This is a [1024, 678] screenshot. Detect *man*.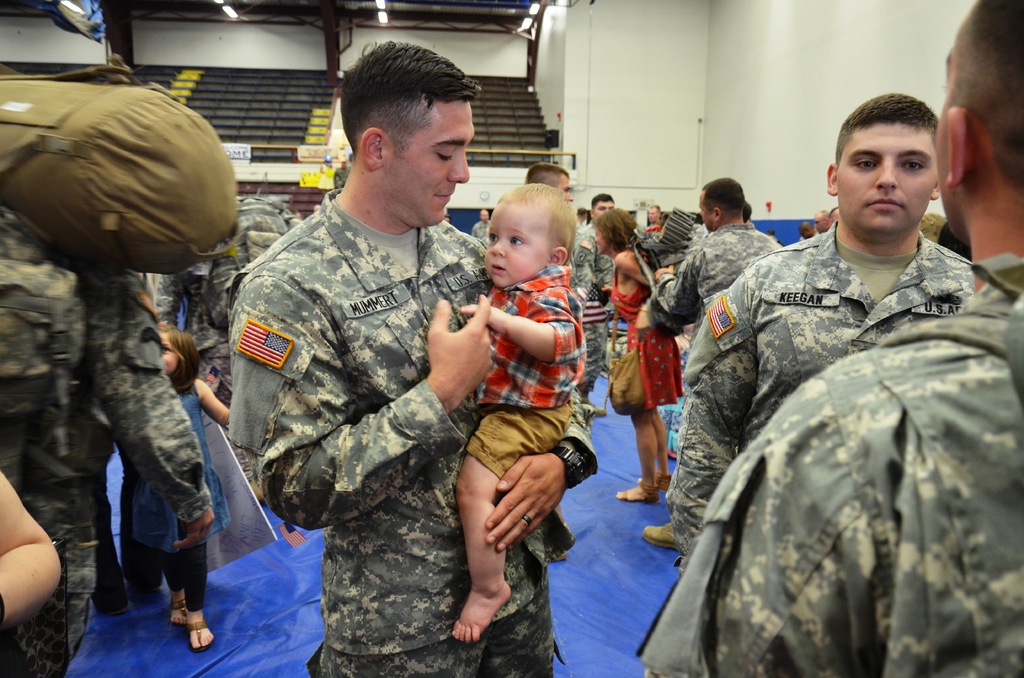
Rect(149, 194, 285, 504).
